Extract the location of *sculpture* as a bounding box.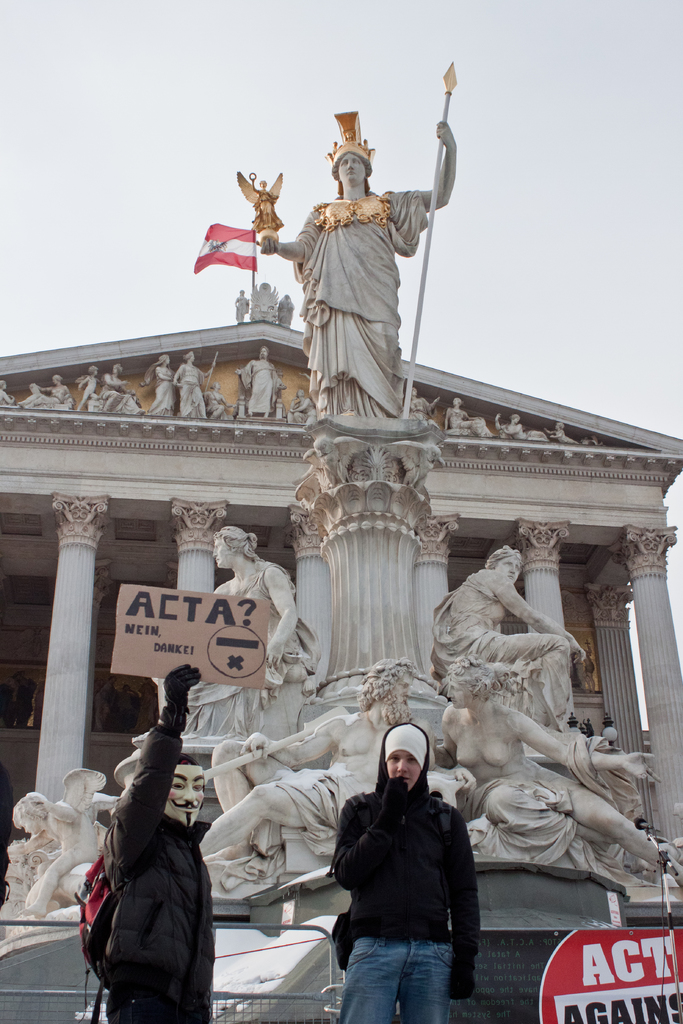
443 402 491 435.
